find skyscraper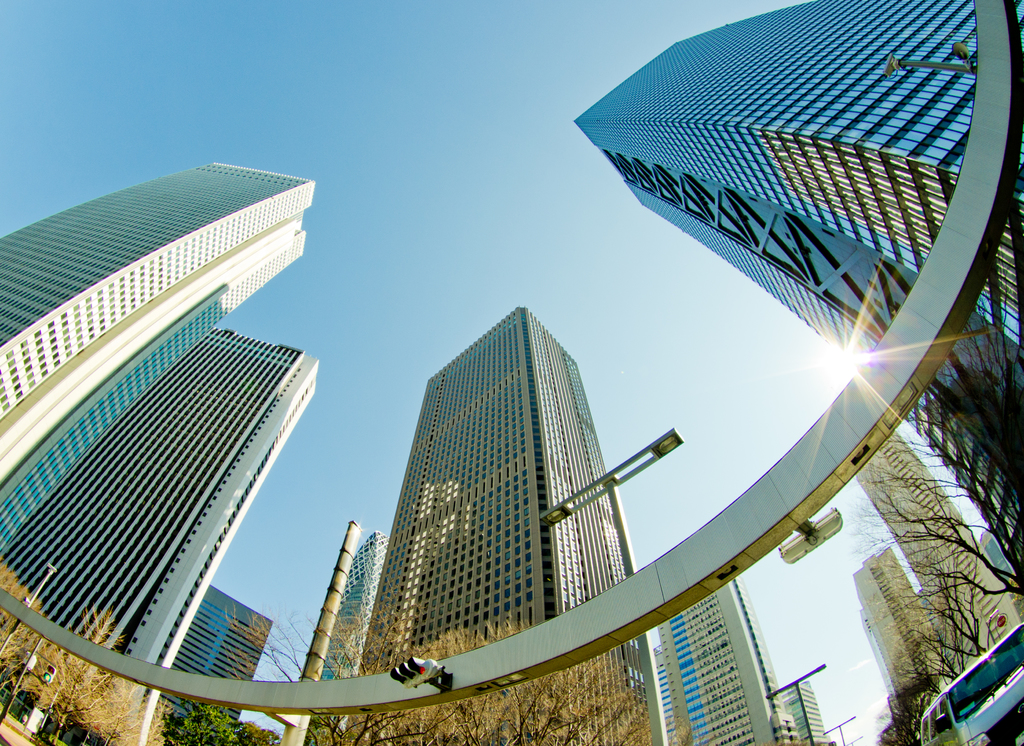
box=[367, 277, 660, 713]
